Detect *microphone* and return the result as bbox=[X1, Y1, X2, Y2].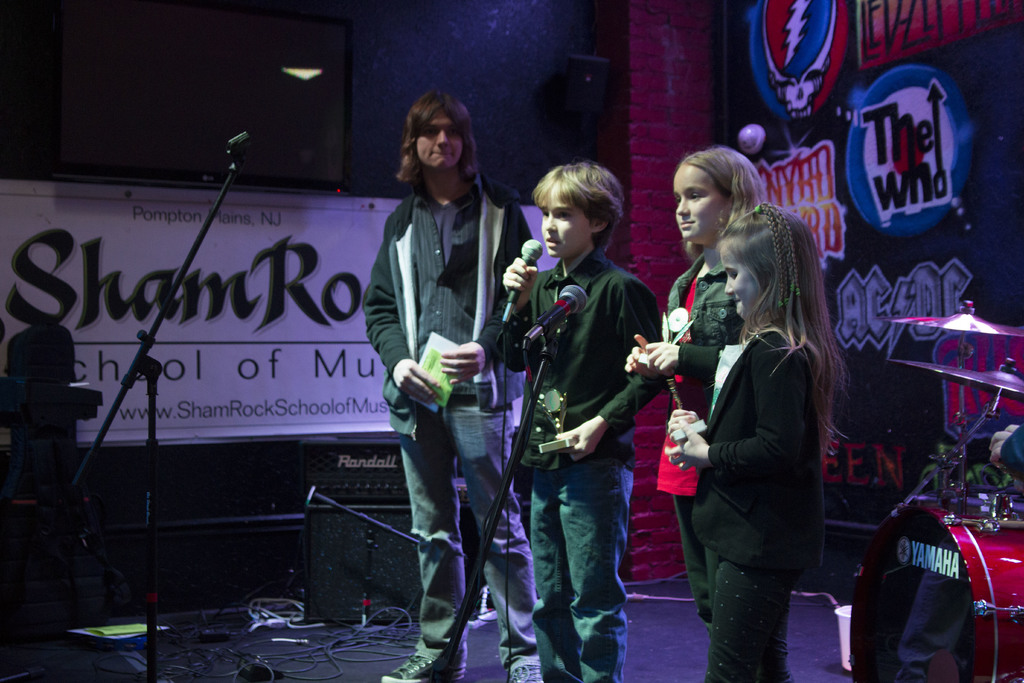
bbox=[509, 238, 542, 299].
